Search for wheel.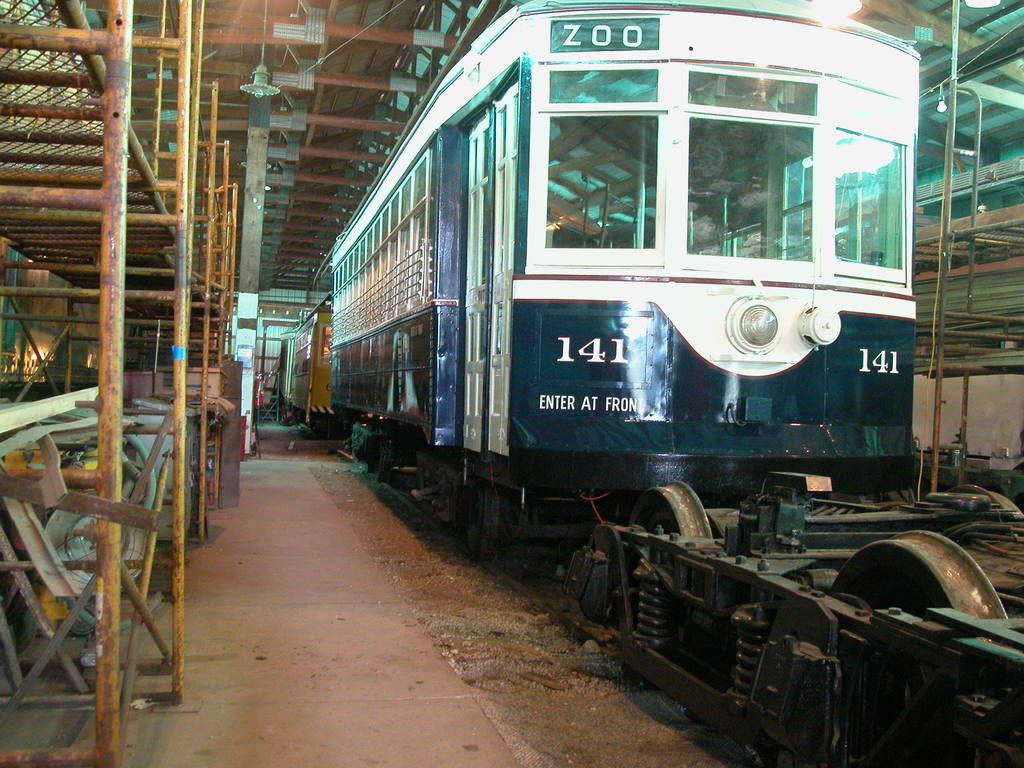
Found at rect(831, 528, 1011, 767).
